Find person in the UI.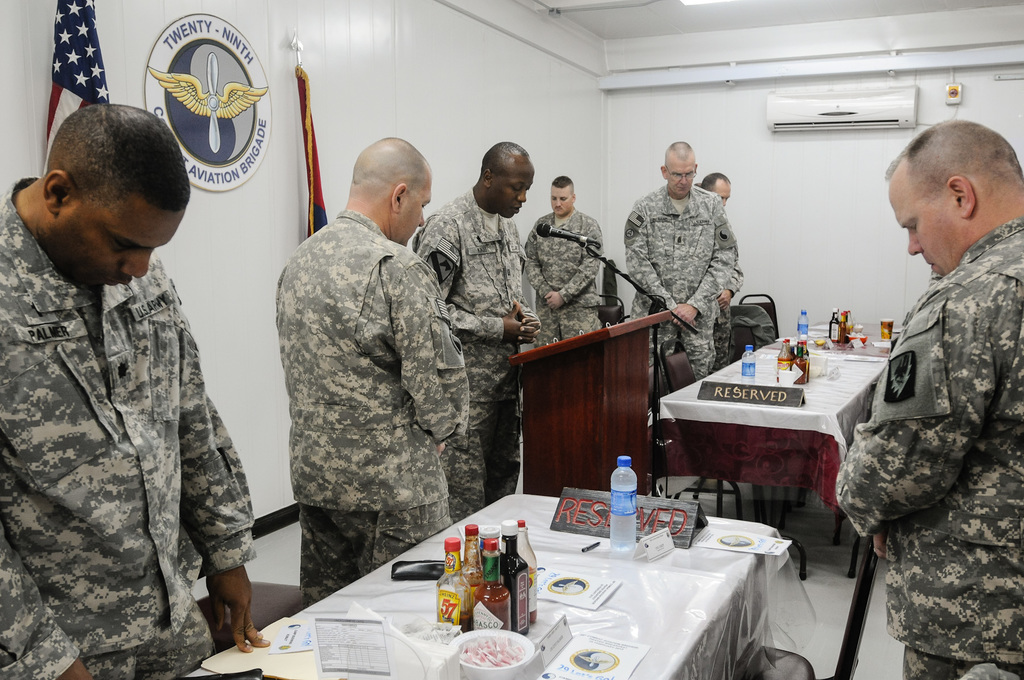
UI element at locate(0, 107, 273, 679).
